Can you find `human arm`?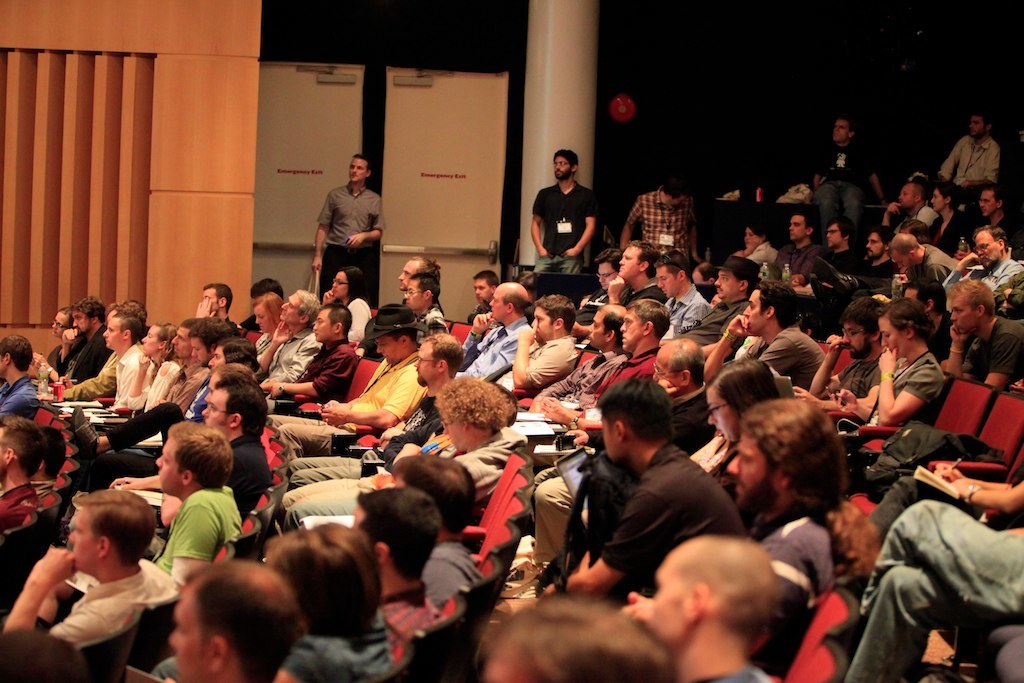
Yes, bounding box: [left=0, top=545, right=144, bottom=651].
